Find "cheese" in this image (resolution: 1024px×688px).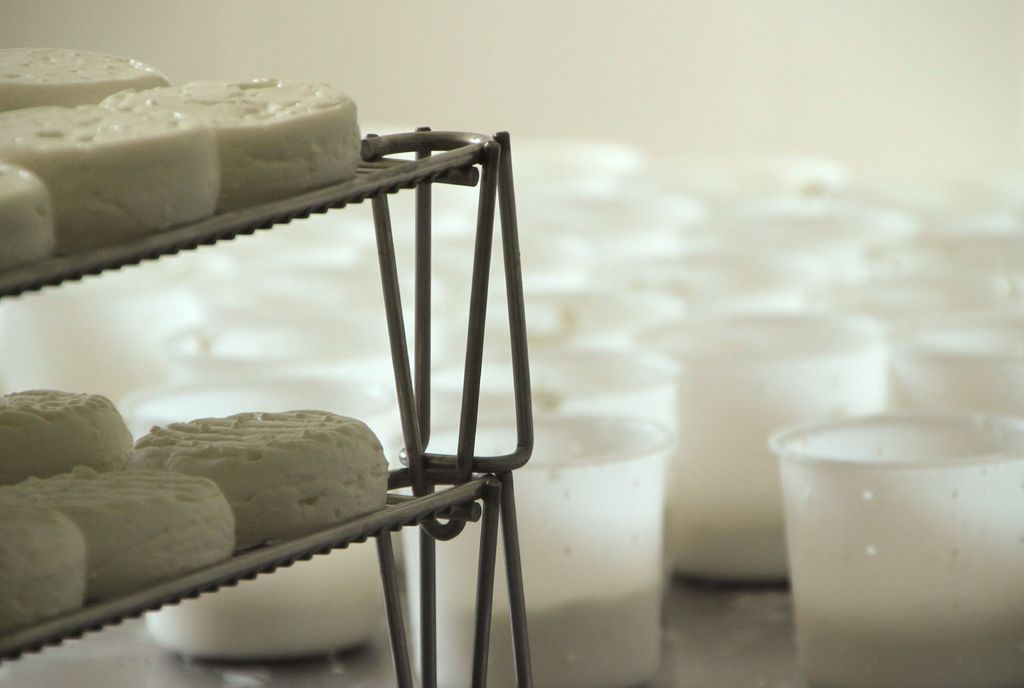
Rect(1, 161, 60, 266).
